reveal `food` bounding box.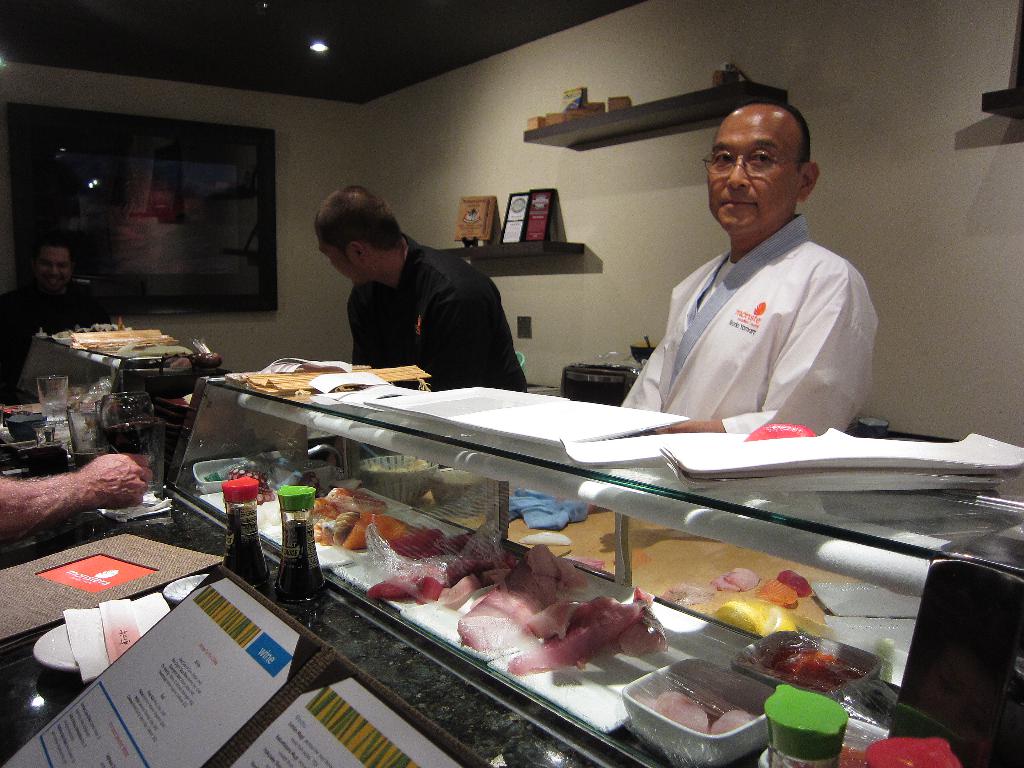
Revealed: box(778, 569, 816, 598).
